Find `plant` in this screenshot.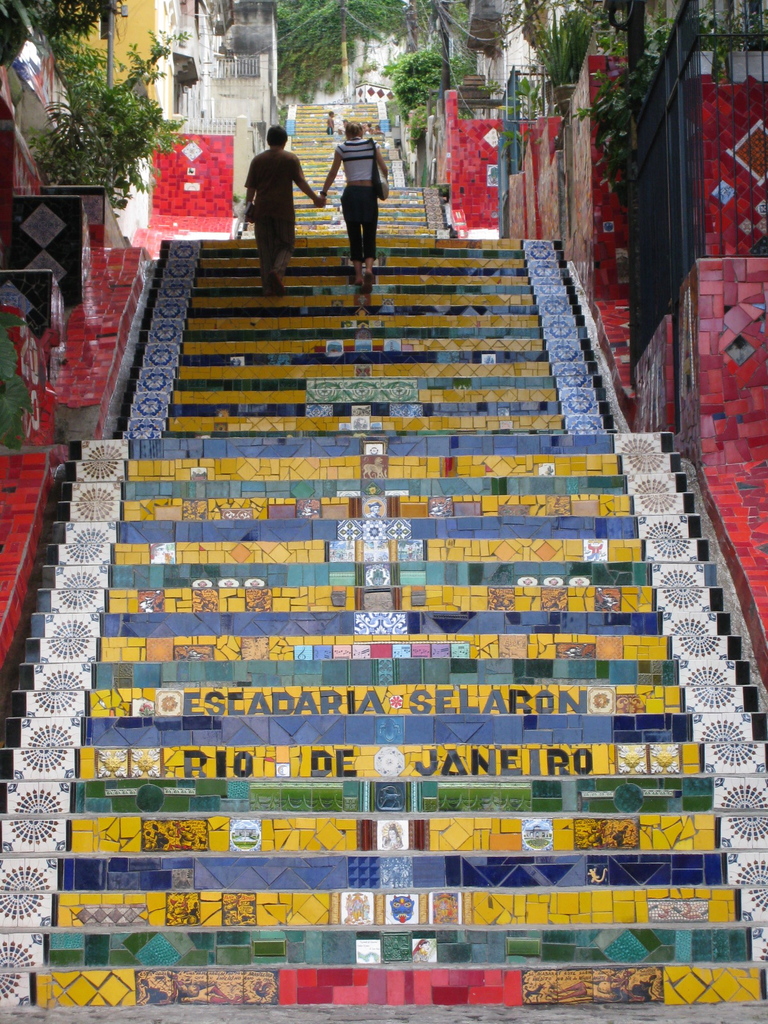
The bounding box for `plant` is <region>572, 8, 767, 173</region>.
